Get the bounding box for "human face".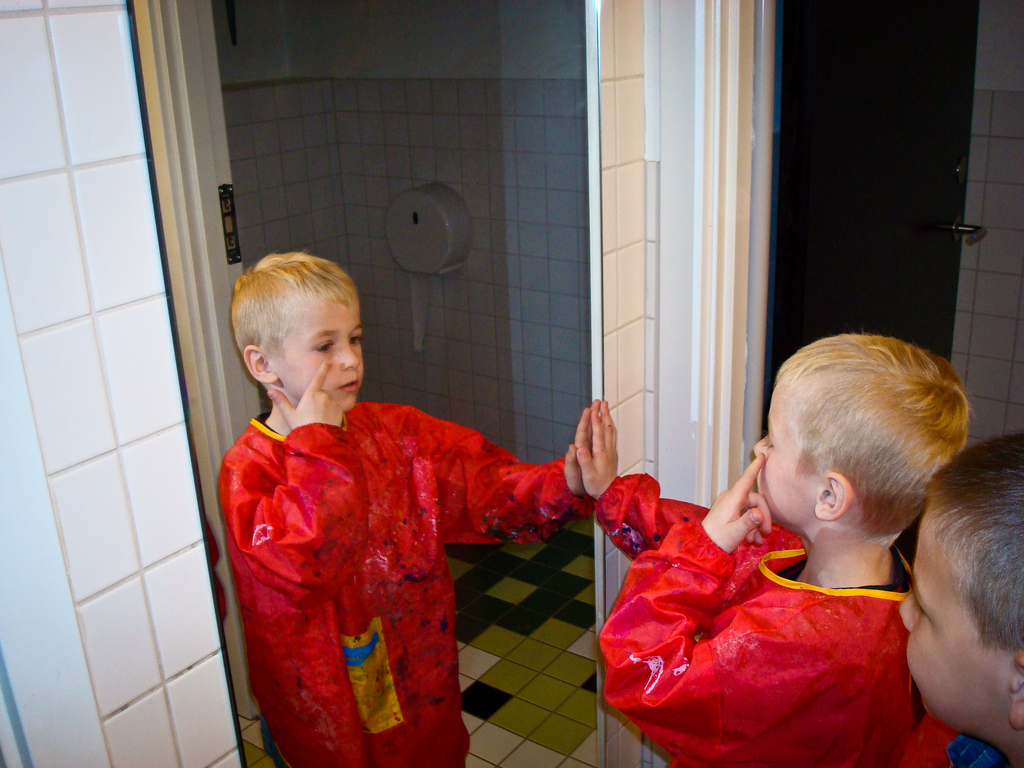
BBox(752, 391, 822, 530).
